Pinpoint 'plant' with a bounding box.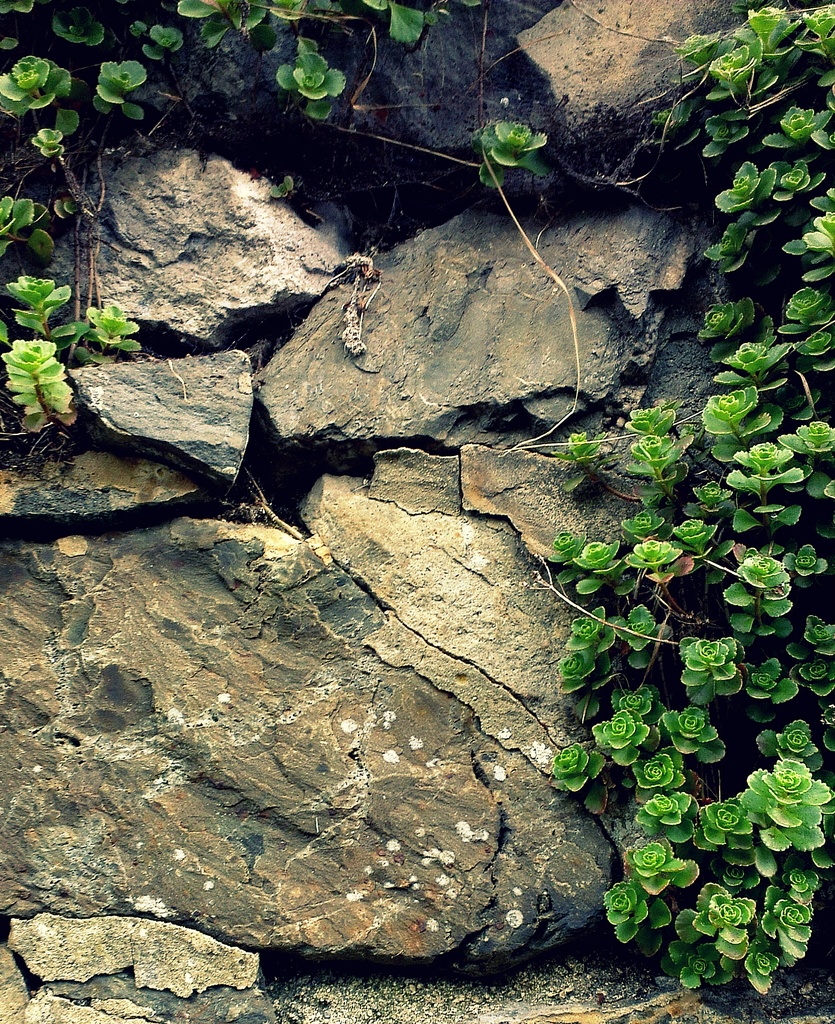
[x1=822, y1=693, x2=834, y2=753].
